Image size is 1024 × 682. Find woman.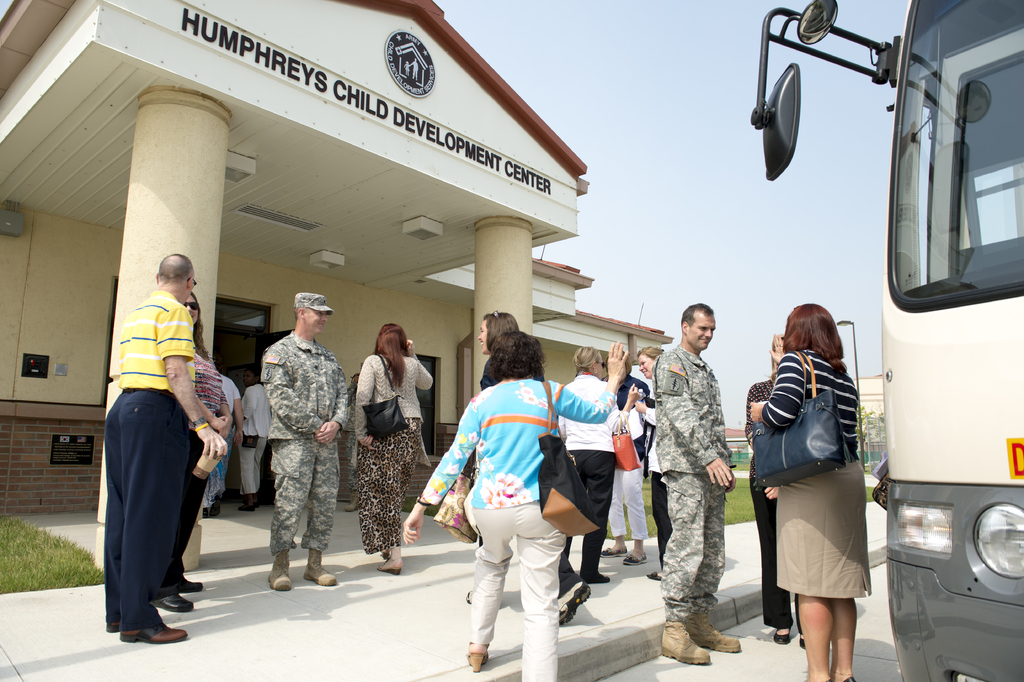
[x1=756, y1=288, x2=888, y2=676].
